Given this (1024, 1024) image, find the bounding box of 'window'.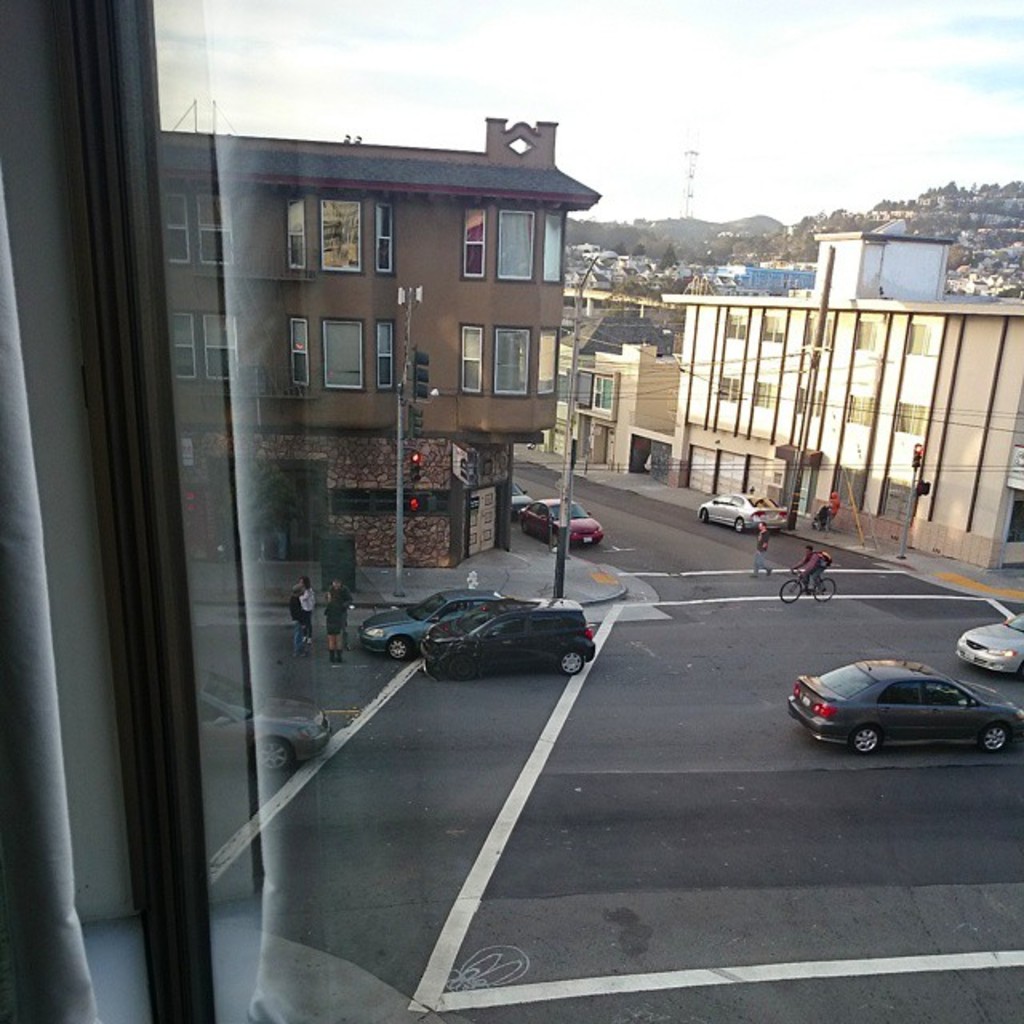
locate(461, 208, 485, 282).
